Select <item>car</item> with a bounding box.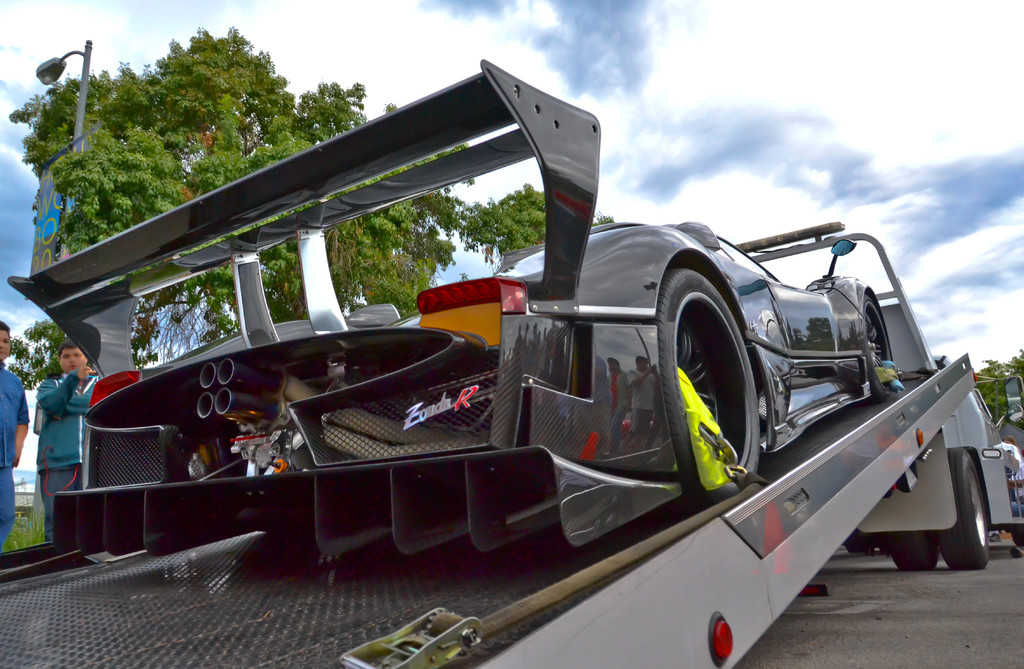
[left=8, top=55, right=902, bottom=555].
